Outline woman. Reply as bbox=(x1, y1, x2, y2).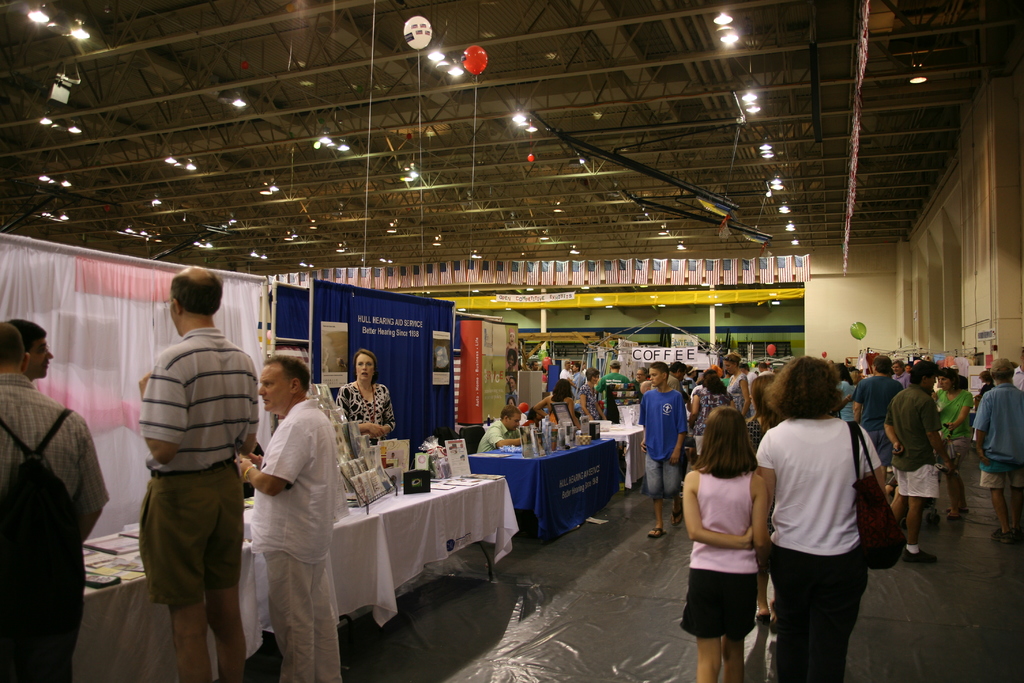
bbox=(339, 349, 396, 443).
